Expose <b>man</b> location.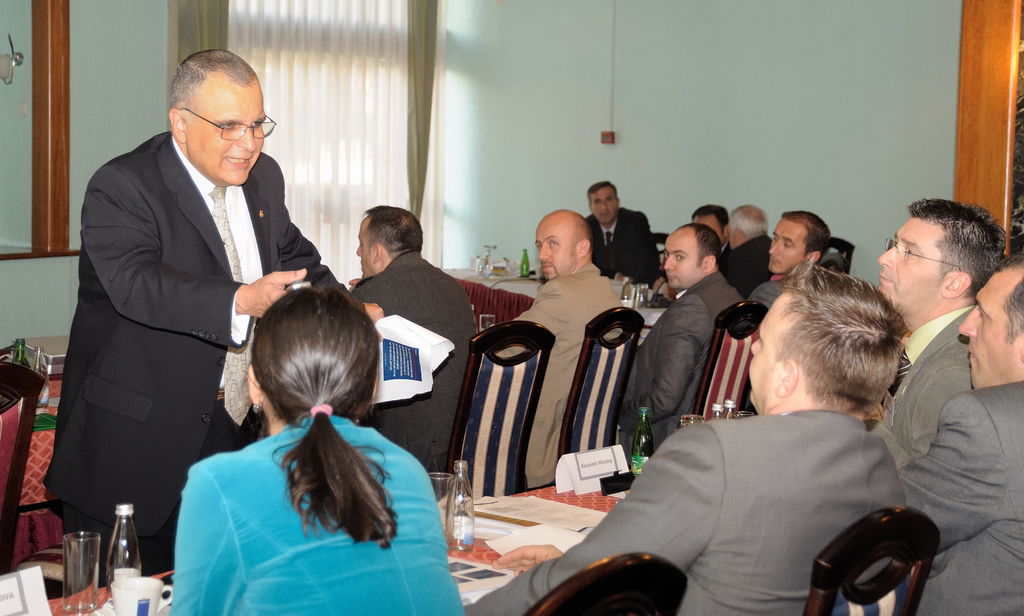
Exposed at bbox(494, 206, 623, 495).
